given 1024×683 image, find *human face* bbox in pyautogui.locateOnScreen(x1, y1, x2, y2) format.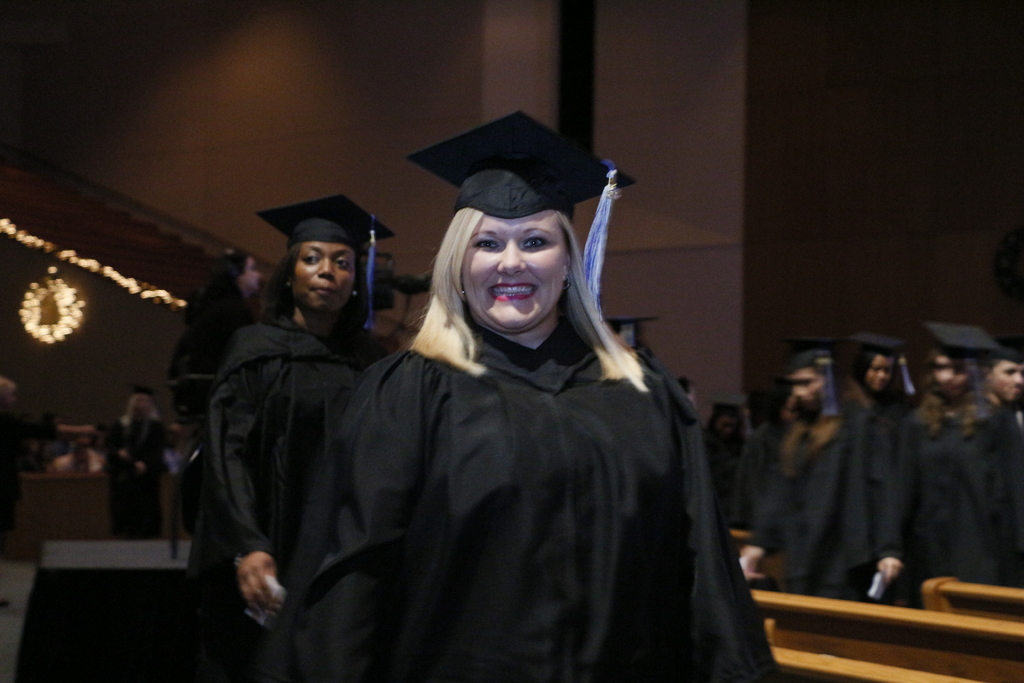
pyautogui.locateOnScreen(783, 364, 828, 416).
